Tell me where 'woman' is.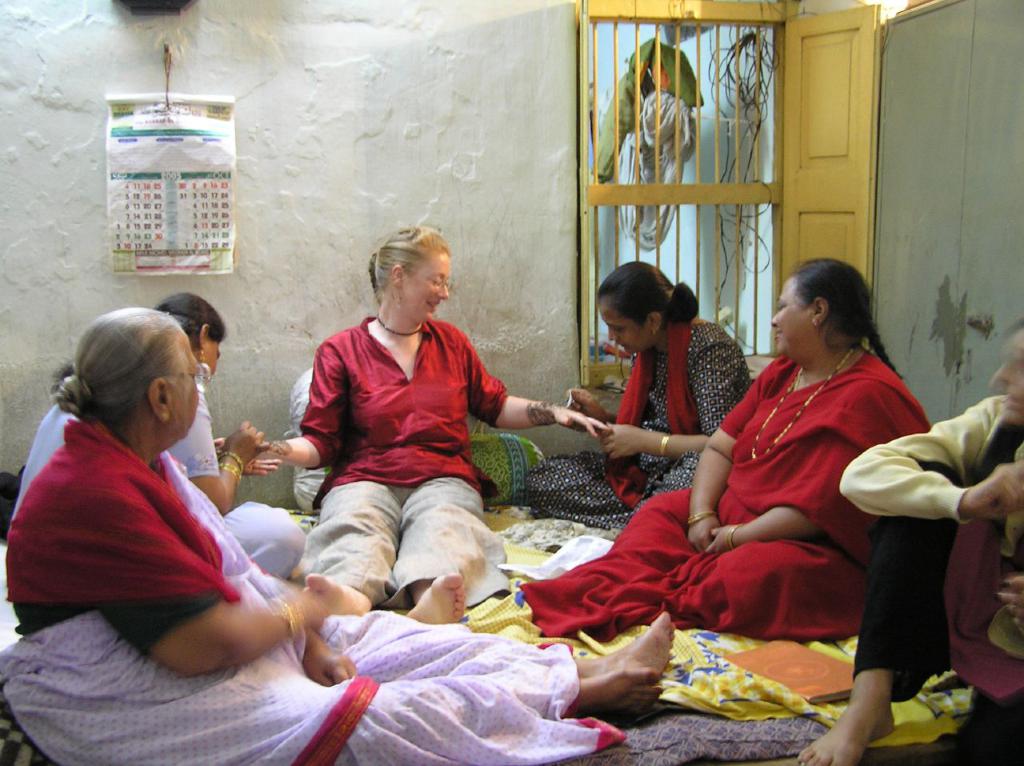
'woman' is at bbox=(514, 255, 769, 527).
